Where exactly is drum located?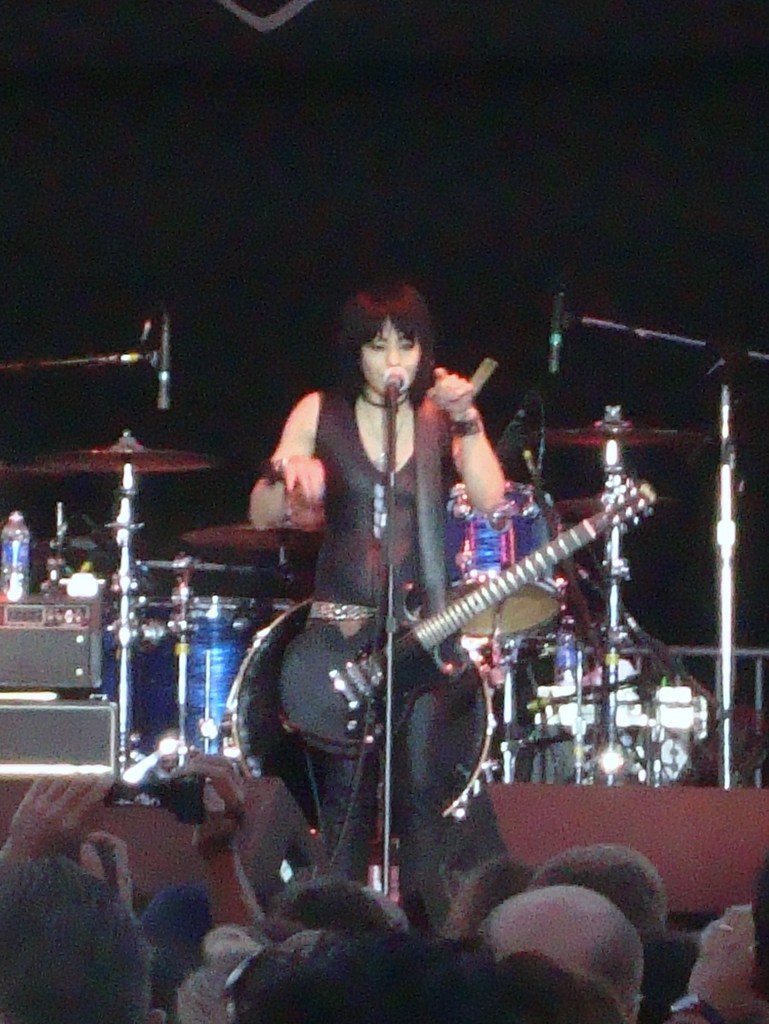
Its bounding box is box(444, 491, 581, 645).
